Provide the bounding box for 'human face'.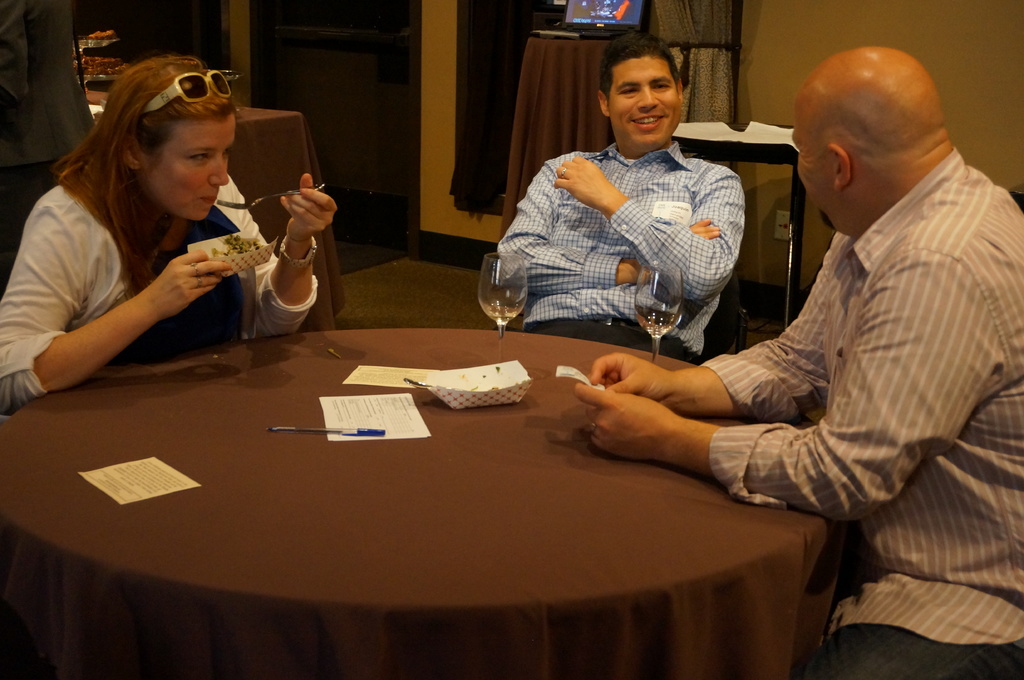
(791,101,836,232).
